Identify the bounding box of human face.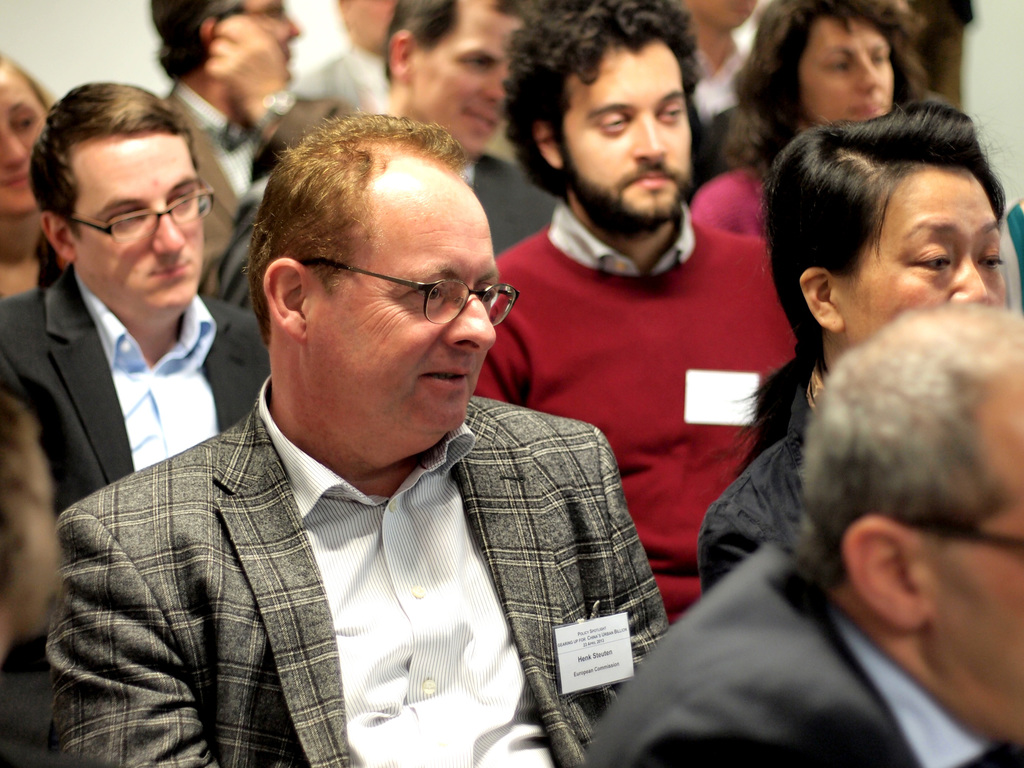
(x1=696, y1=0, x2=756, y2=29).
